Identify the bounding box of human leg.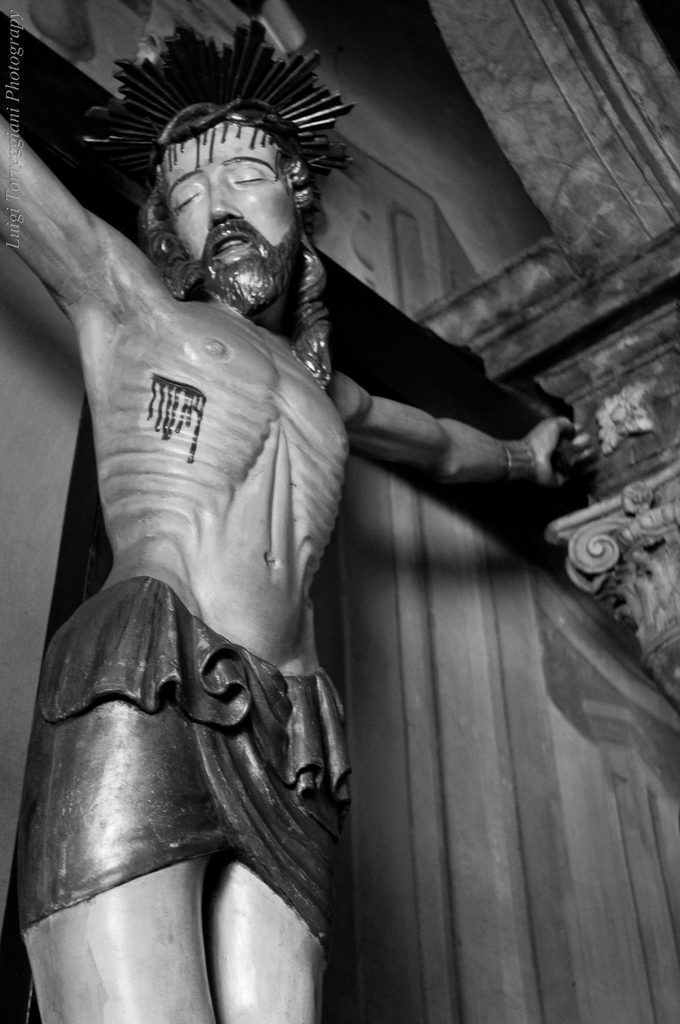
(left=21, top=598, right=343, bottom=1023).
